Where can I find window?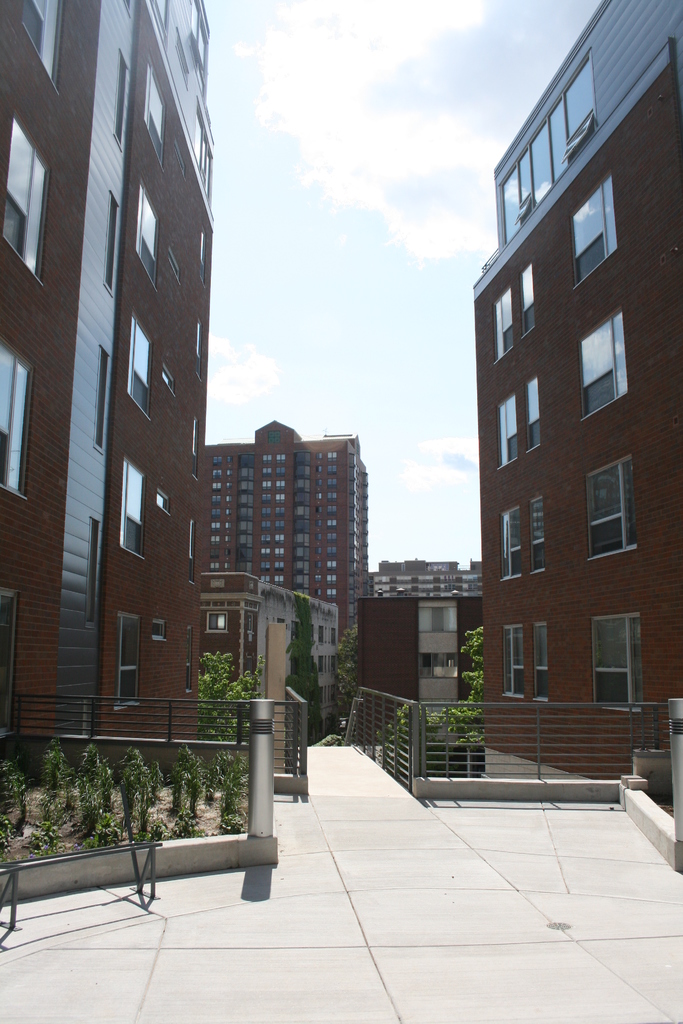
You can find it at <region>126, 308, 152, 420</region>.
